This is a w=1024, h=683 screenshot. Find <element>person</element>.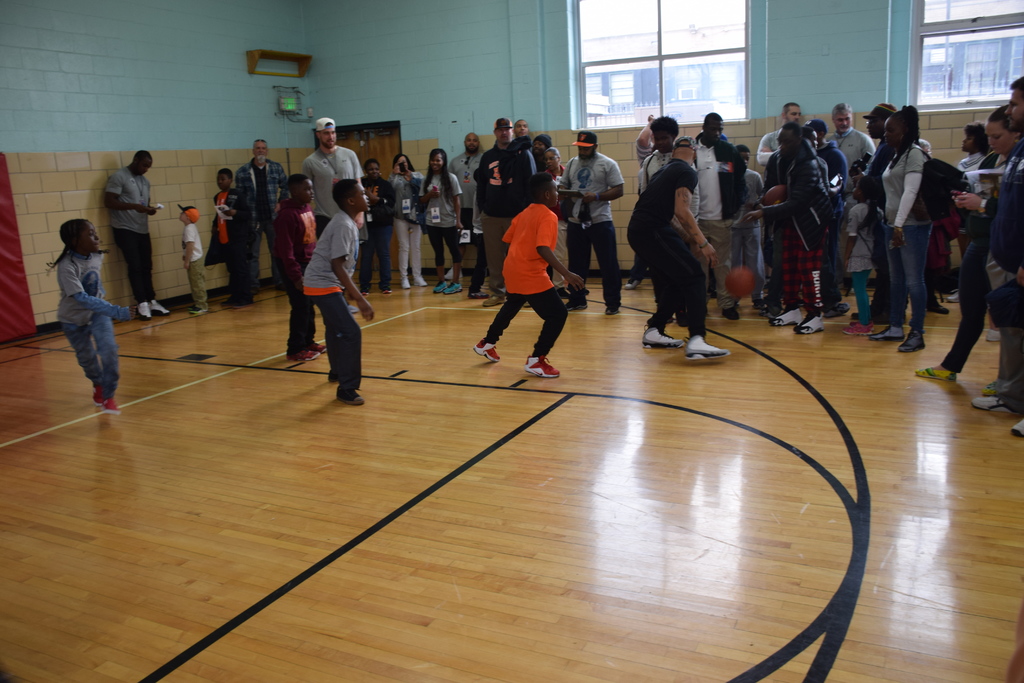
Bounding box: (860, 100, 909, 167).
